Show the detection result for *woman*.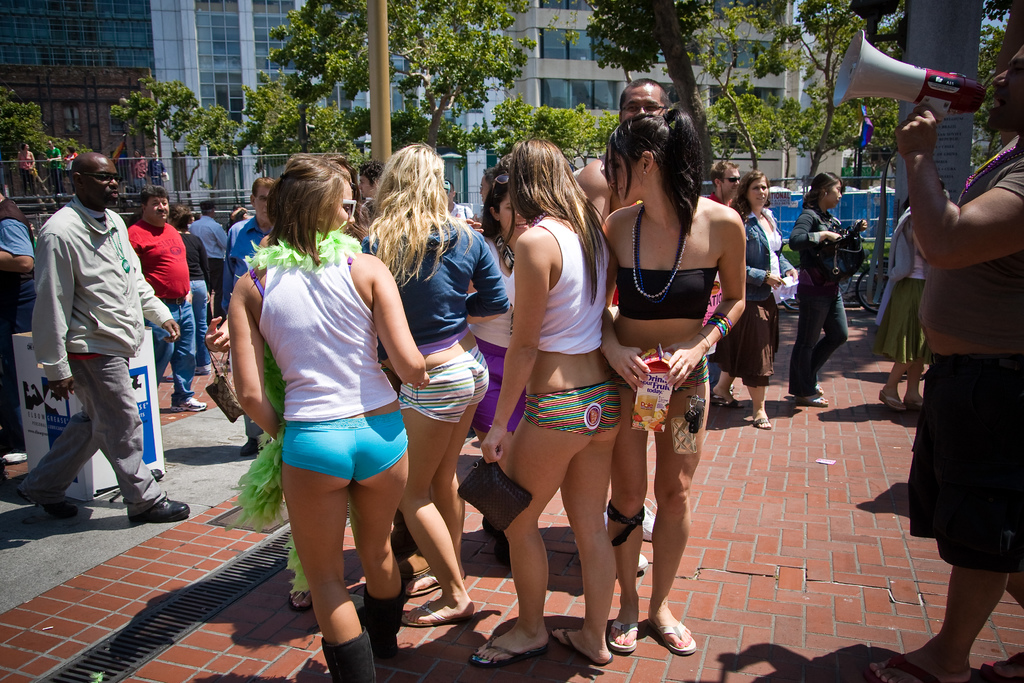
Rect(165, 203, 215, 375).
